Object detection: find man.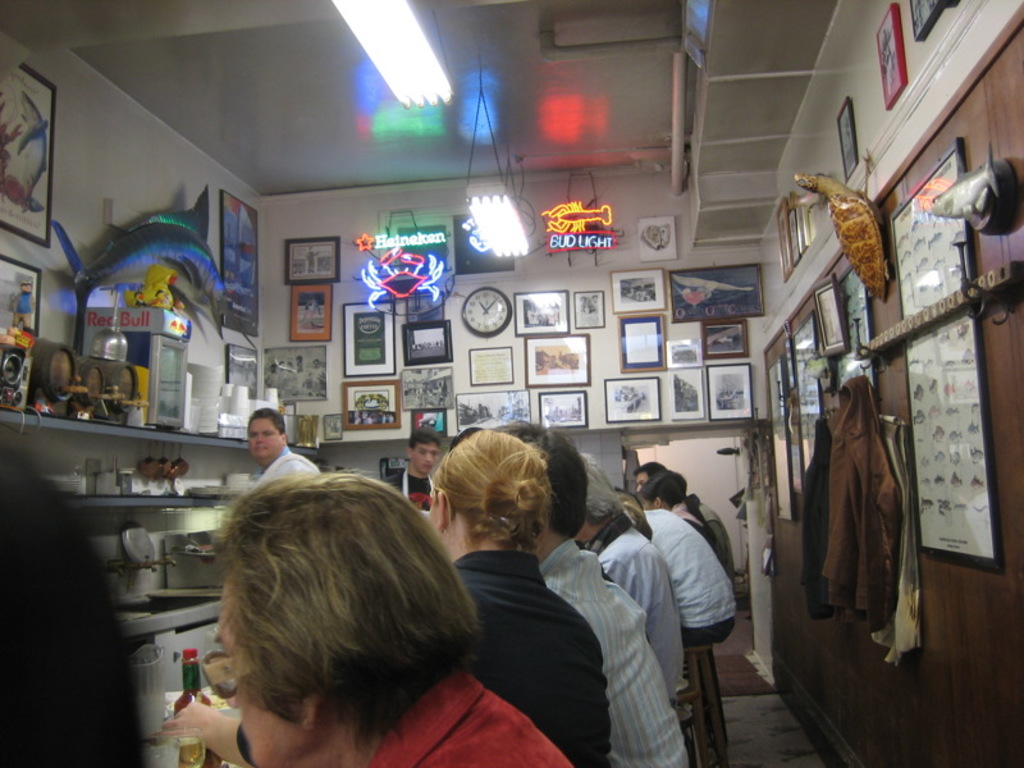
<bbox>635, 457, 733, 557</bbox>.
